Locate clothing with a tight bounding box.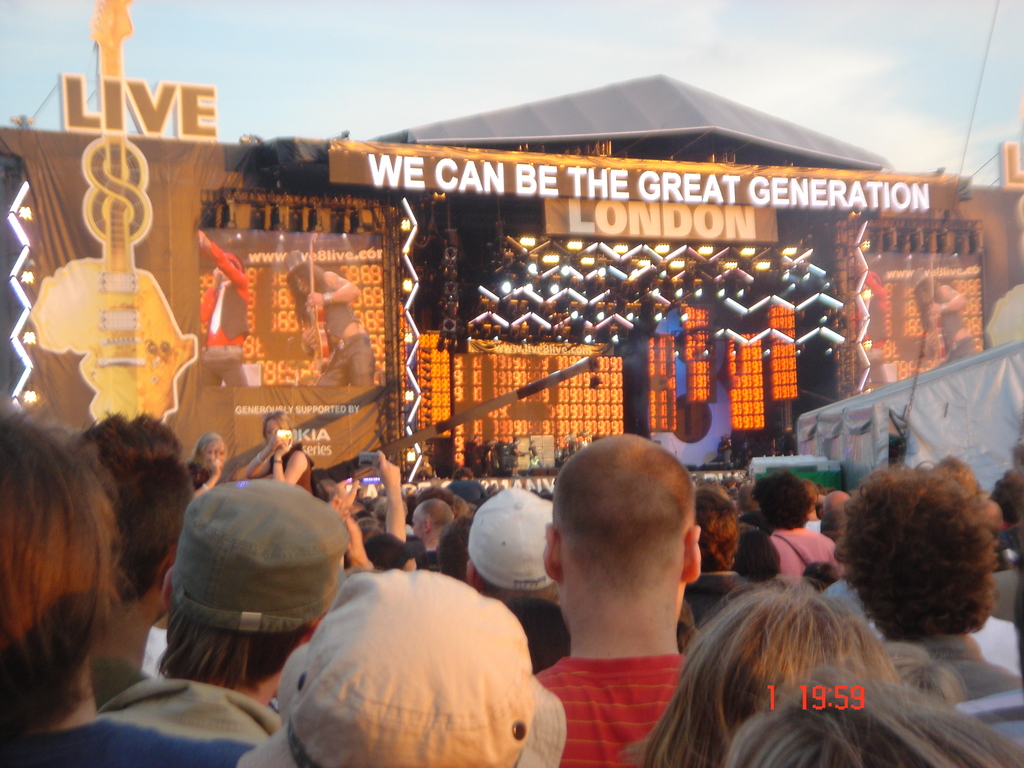
bbox=(892, 632, 1023, 754).
